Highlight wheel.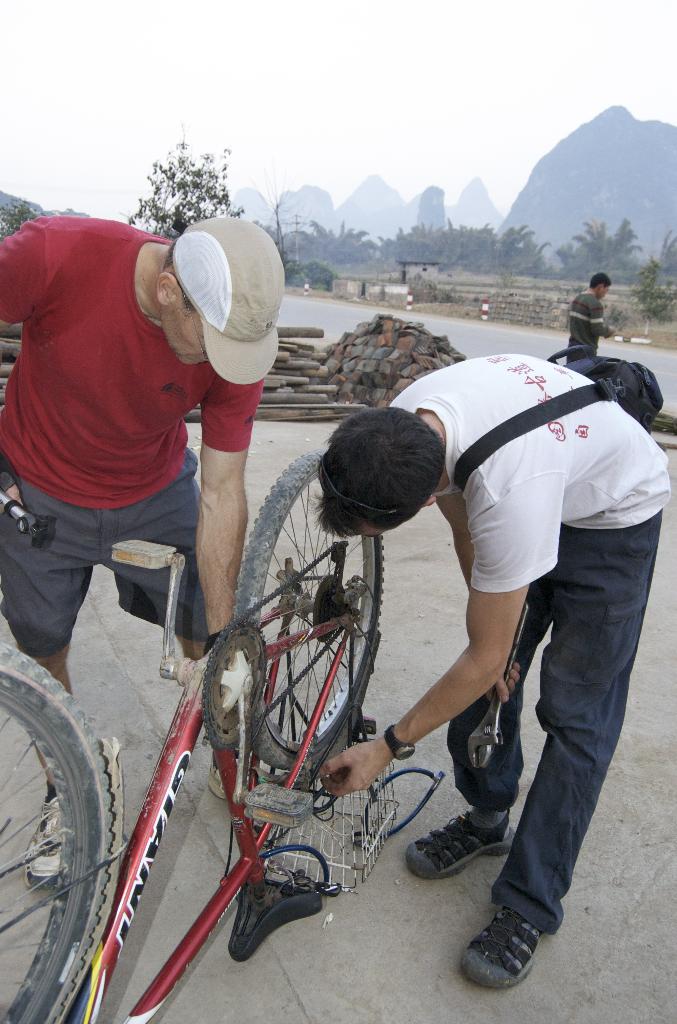
Highlighted region: pyautogui.locateOnScreen(0, 677, 100, 986).
